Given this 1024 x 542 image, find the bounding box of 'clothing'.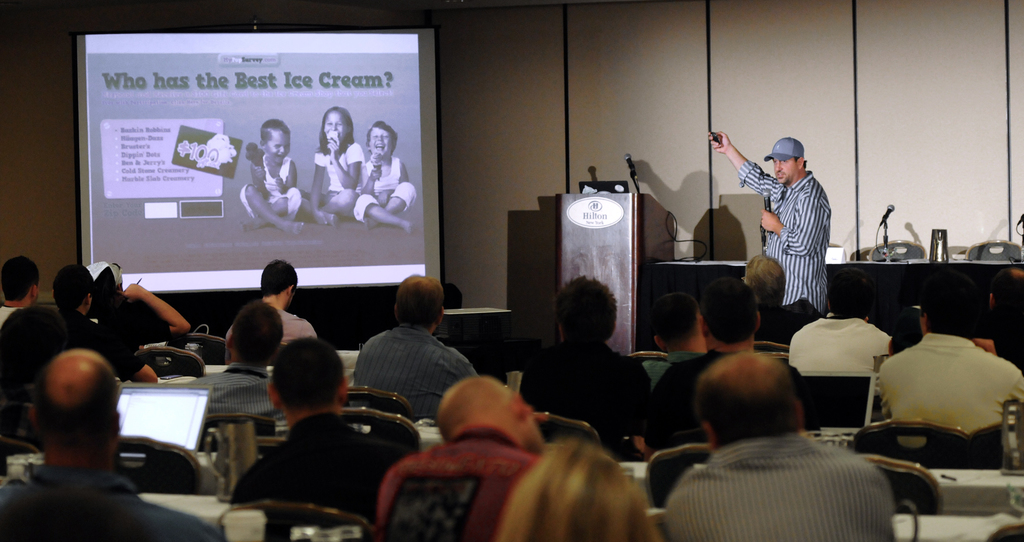
(736,116,837,318).
